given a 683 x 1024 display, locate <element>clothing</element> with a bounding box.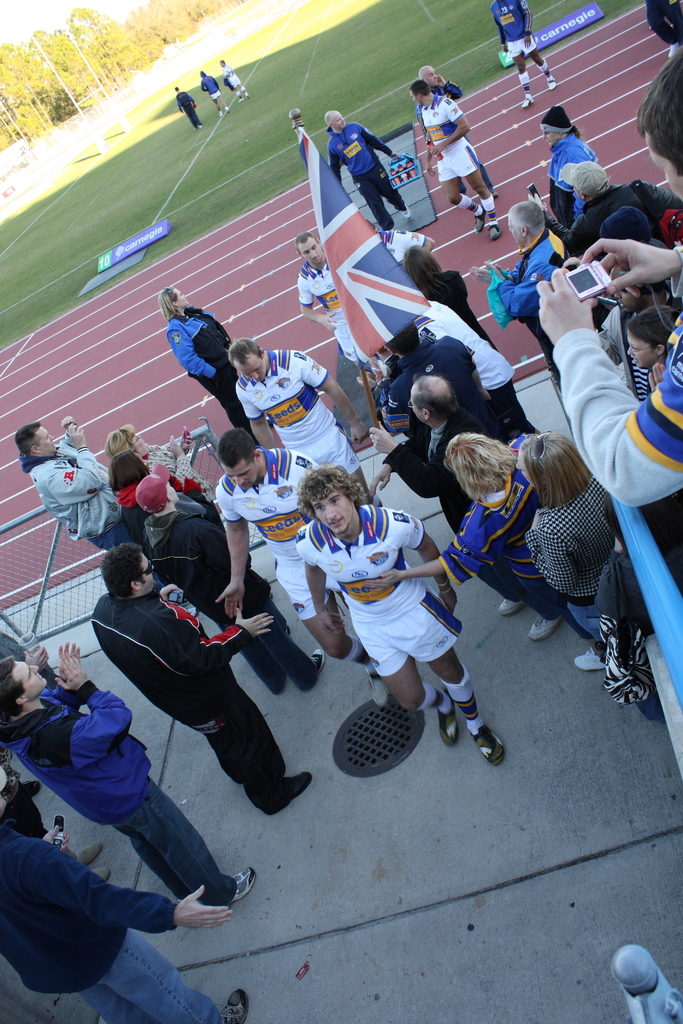
Located: <box>490,0,541,70</box>.
